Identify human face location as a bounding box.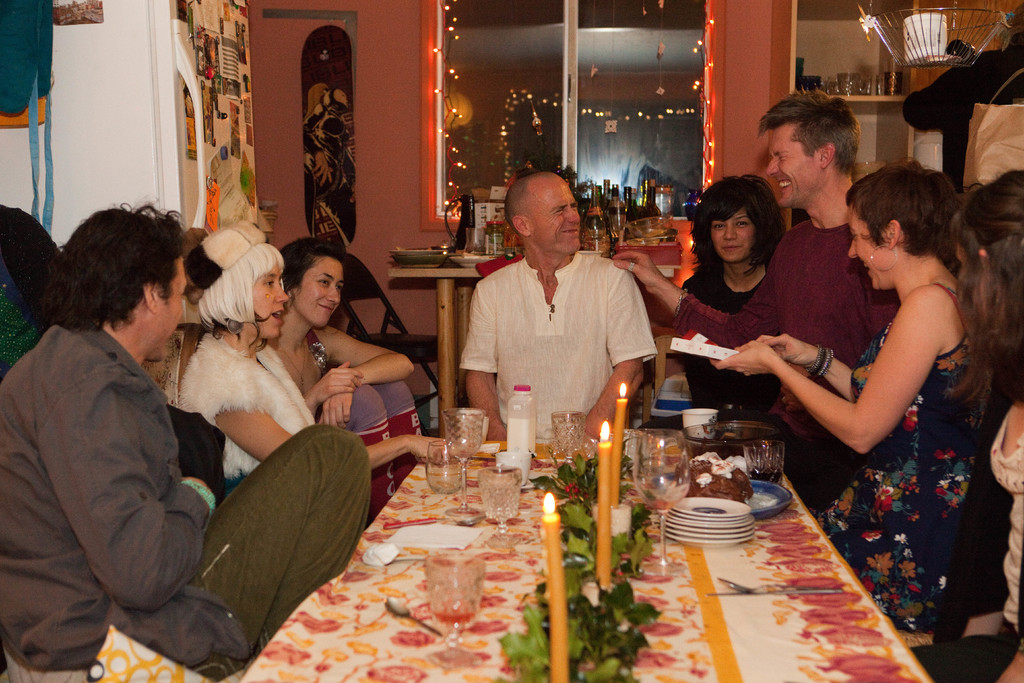
{"left": 711, "top": 204, "right": 754, "bottom": 261}.
